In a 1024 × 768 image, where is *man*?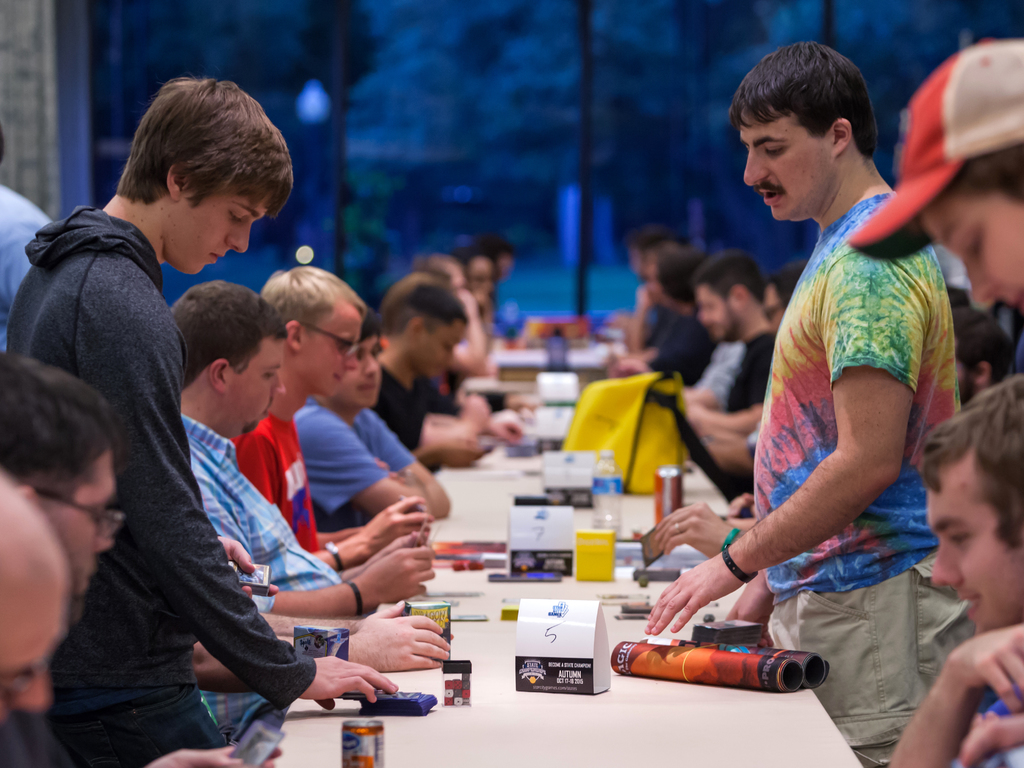
[x1=166, y1=274, x2=428, y2=627].
